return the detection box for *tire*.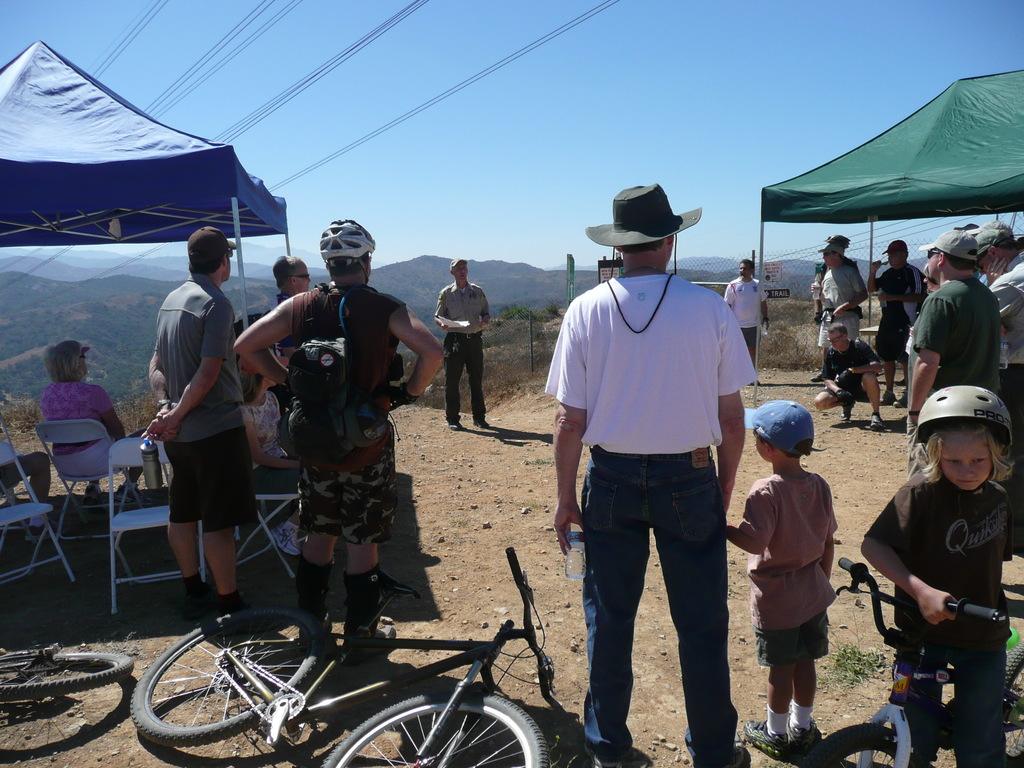
x1=316 y1=689 x2=547 y2=767.
